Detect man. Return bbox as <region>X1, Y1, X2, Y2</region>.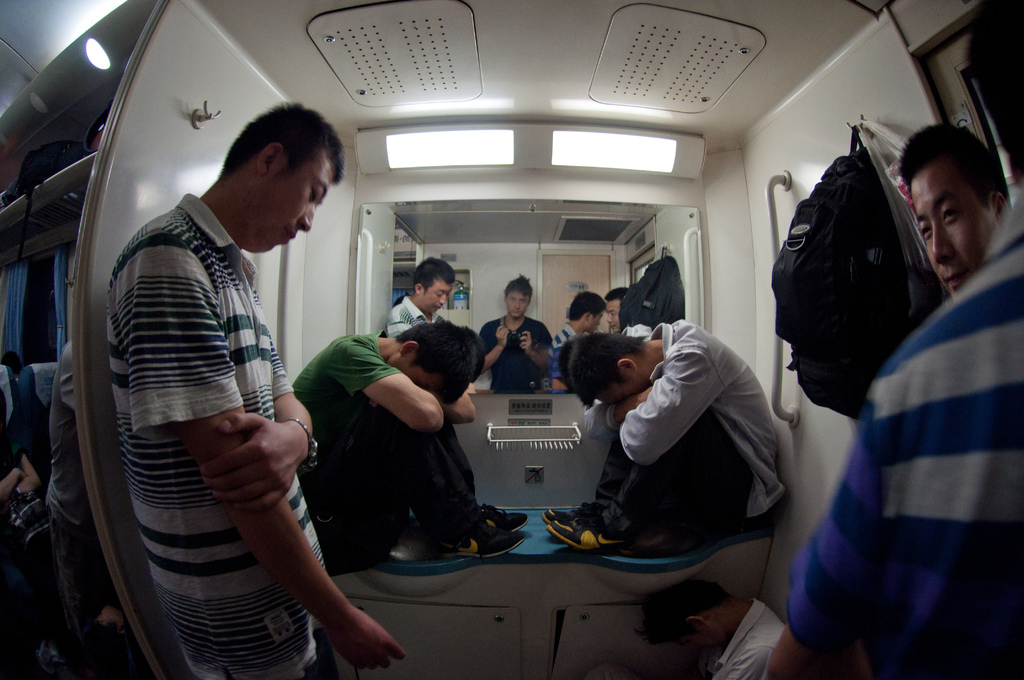
<region>291, 320, 521, 552</region>.
